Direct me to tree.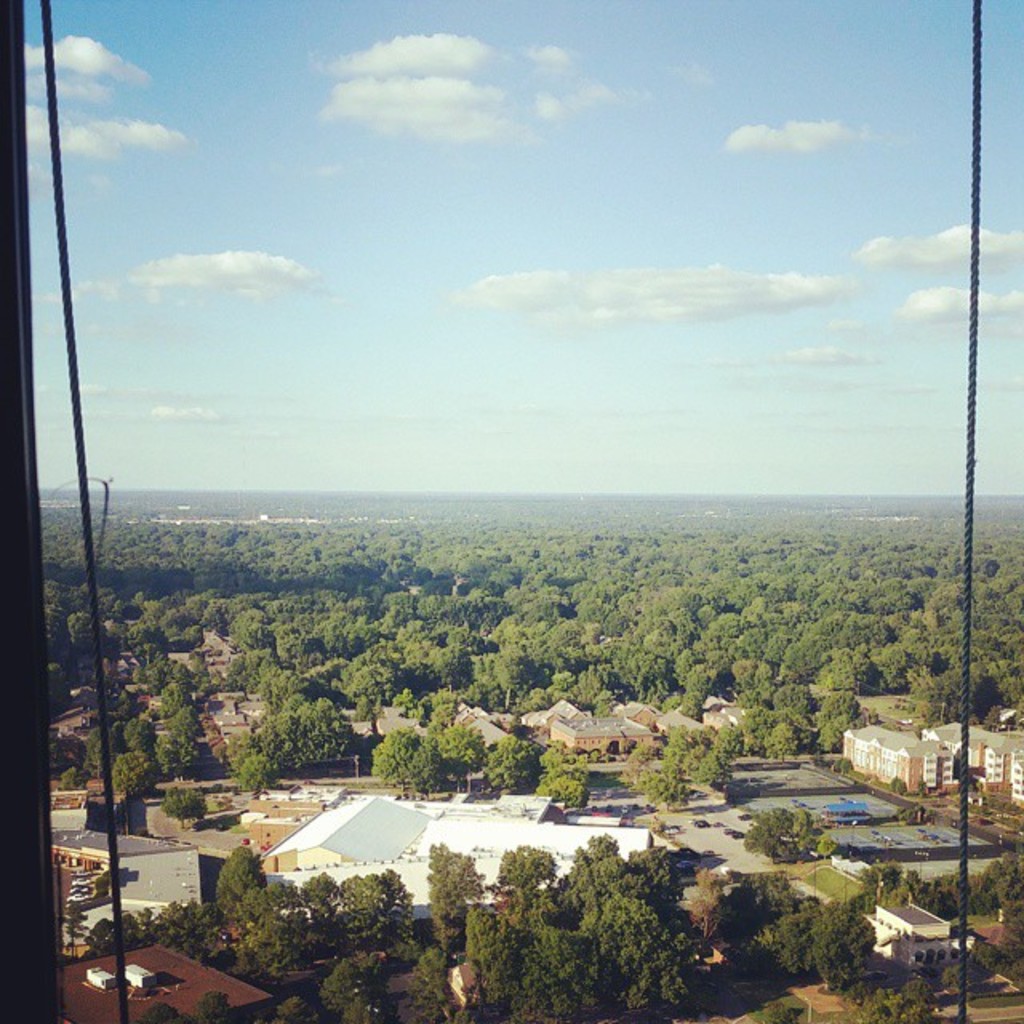
Direction: box=[390, 862, 789, 989].
